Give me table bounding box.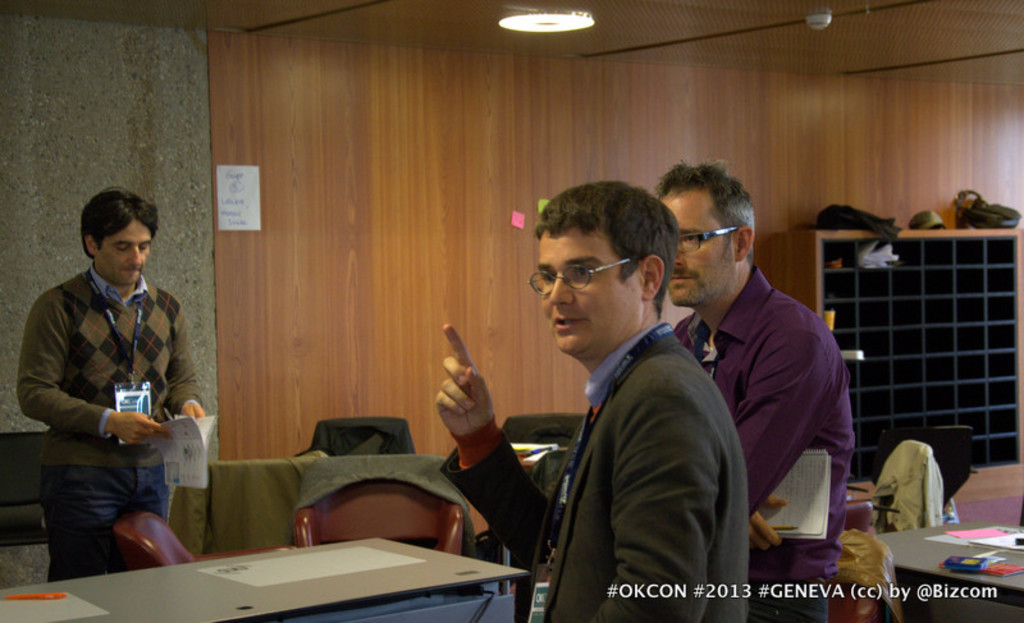
bbox=[878, 513, 1023, 622].
